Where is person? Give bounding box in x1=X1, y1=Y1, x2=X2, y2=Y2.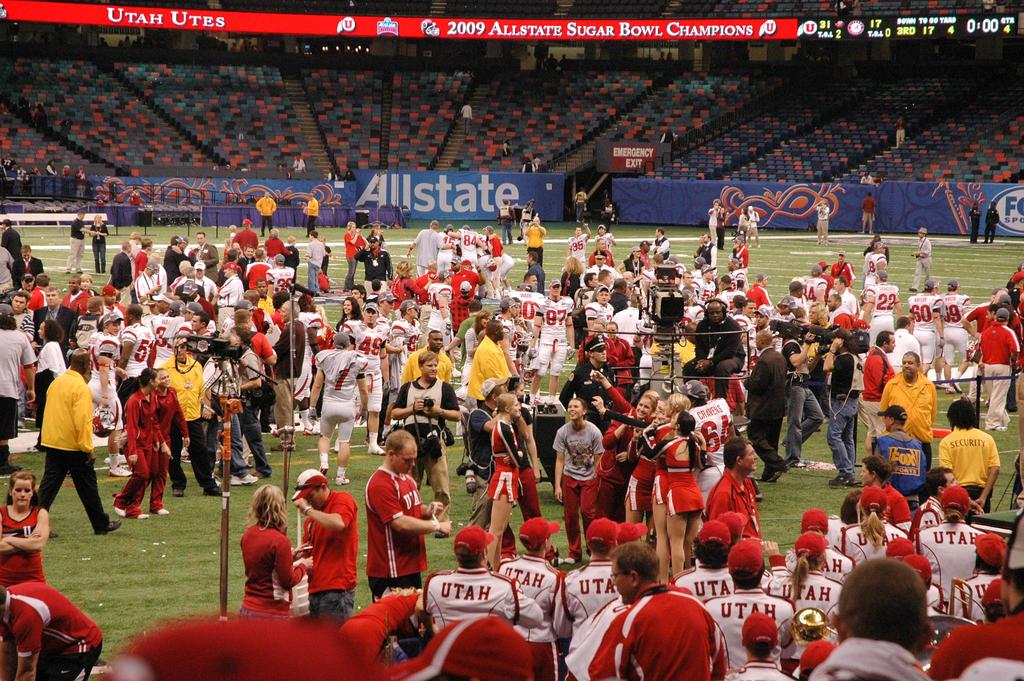
x1=659, y1=122, x2=676, y2=147.
